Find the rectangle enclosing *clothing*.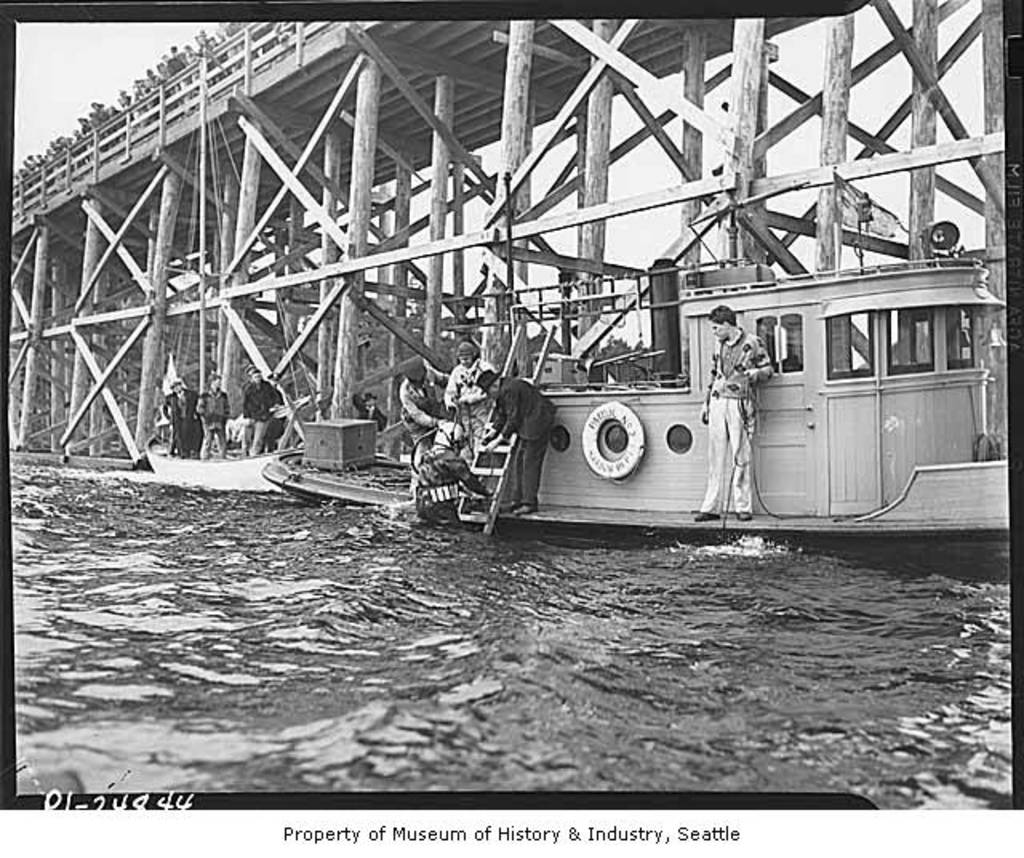
Rect(160, 386, 200, 451).
